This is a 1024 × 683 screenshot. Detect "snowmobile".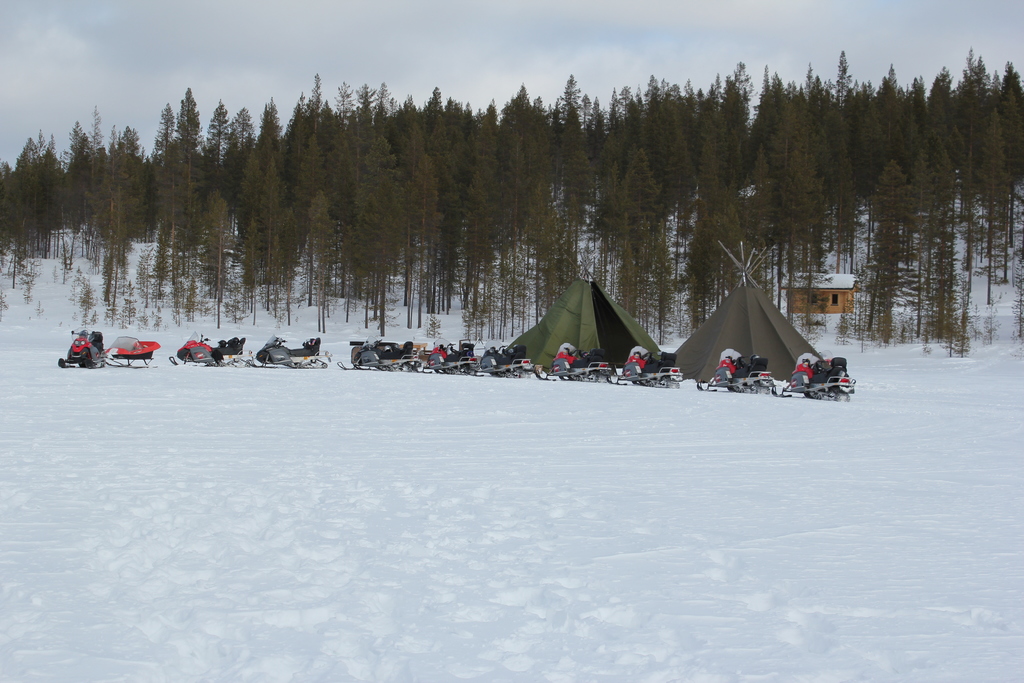
Rect(246, 334, 332, 370).
